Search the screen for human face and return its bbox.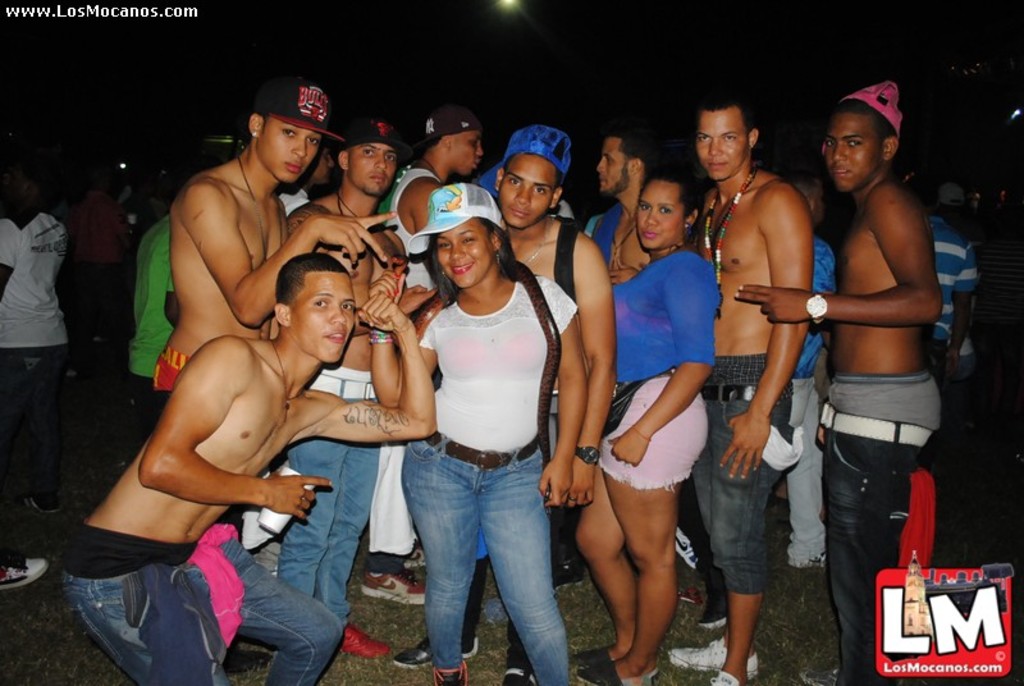
Found: <bbox>822, 113, 882, 191</bbox>.
